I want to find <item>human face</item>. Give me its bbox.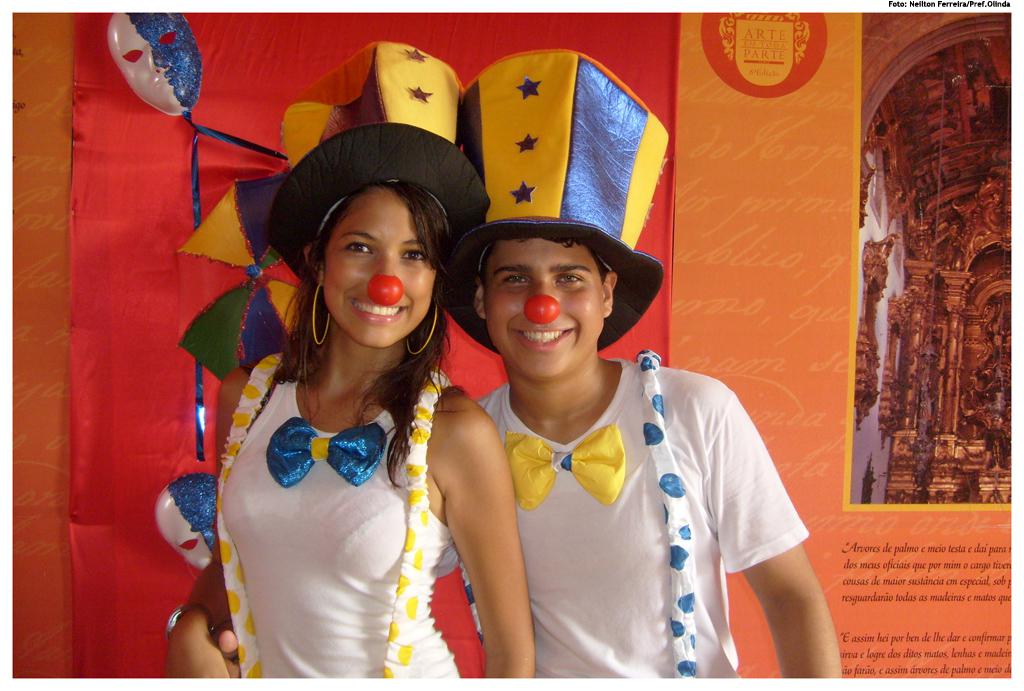
[left=484, top=233, right=603, bottom=377].
